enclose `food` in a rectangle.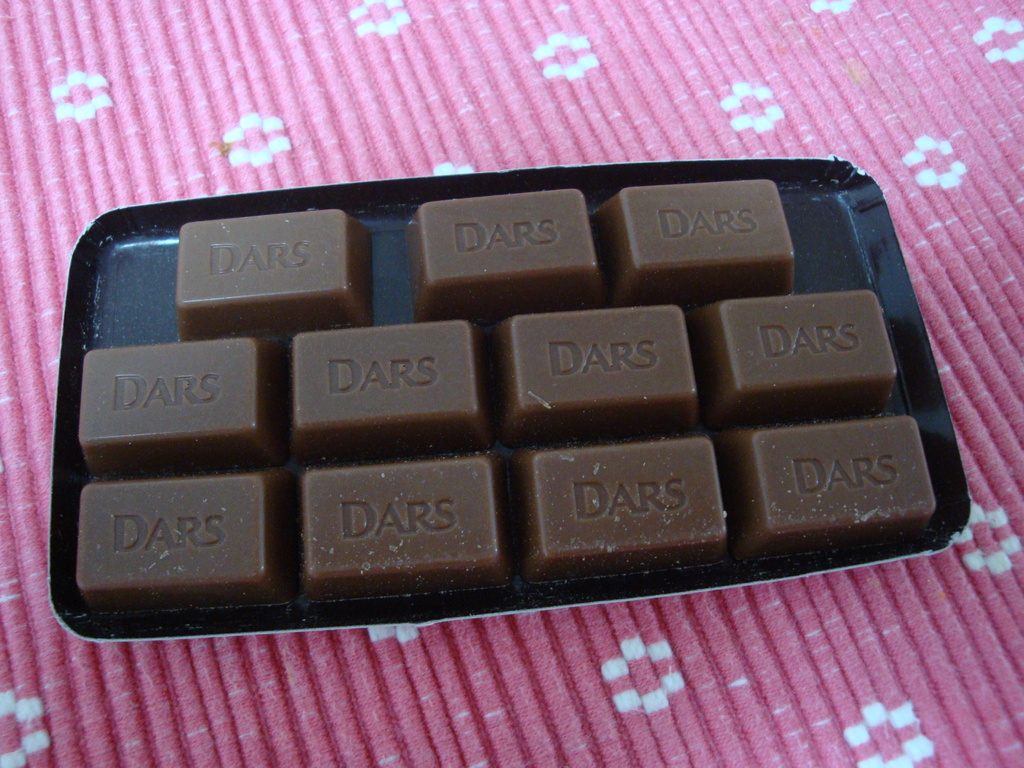
692:287:899:440.
